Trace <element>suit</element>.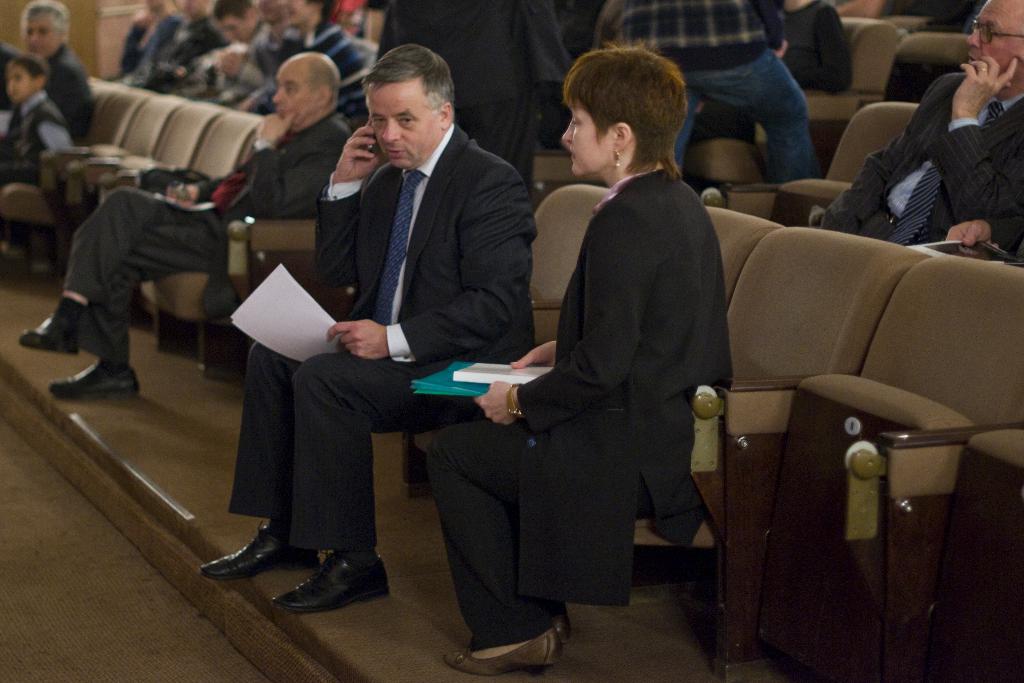
Traced to x1=61 y1=110 x2=351 y2=369.
